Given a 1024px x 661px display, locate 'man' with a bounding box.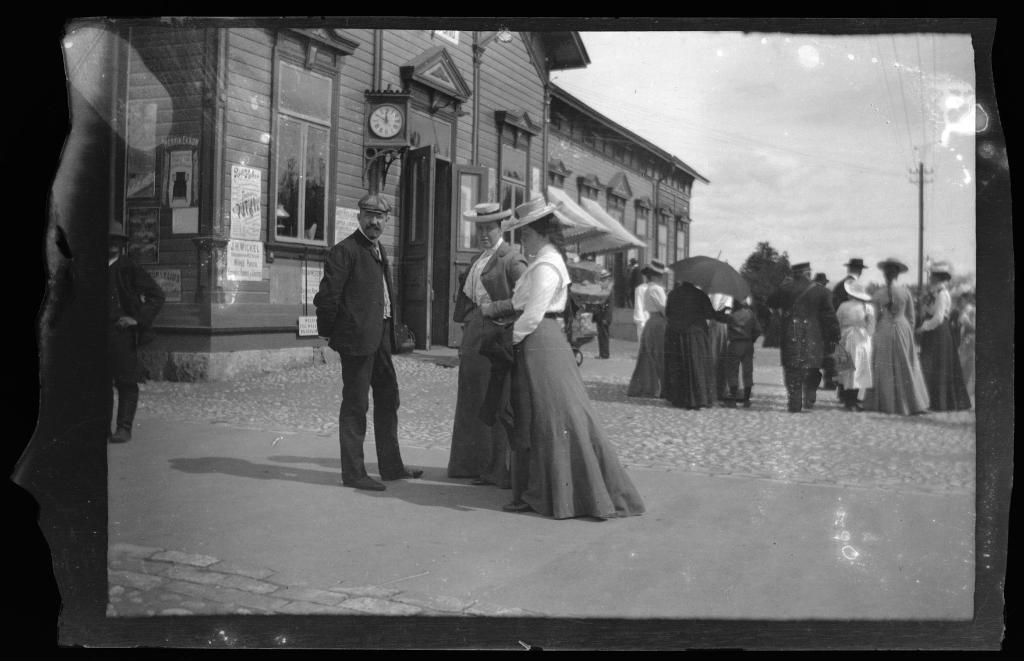
Located: (106, 221, 164, 444).
